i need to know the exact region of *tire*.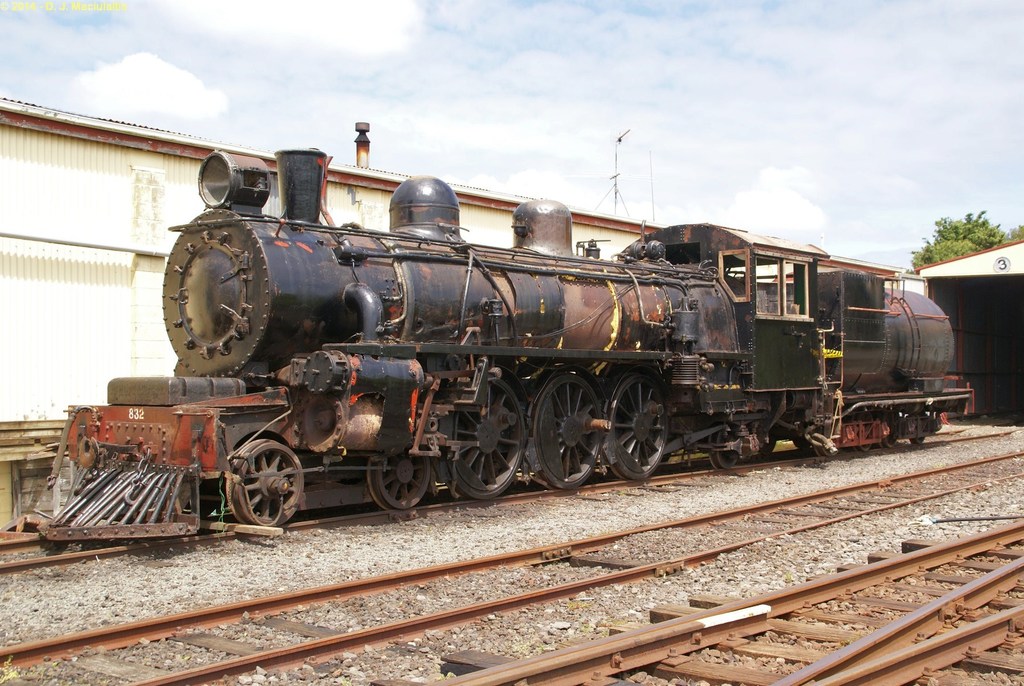
Region: select_region(225, 436, 303, 534).
